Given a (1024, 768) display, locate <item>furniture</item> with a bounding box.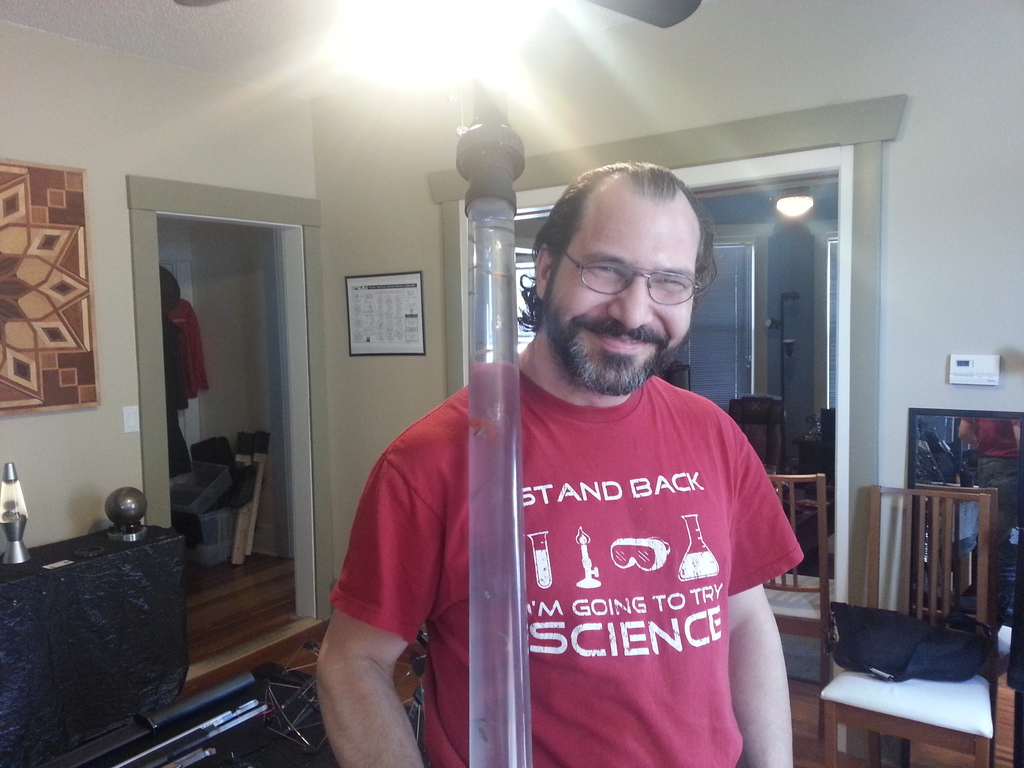
Located: [x1=665, y1=360, x2=692, y2=390].
